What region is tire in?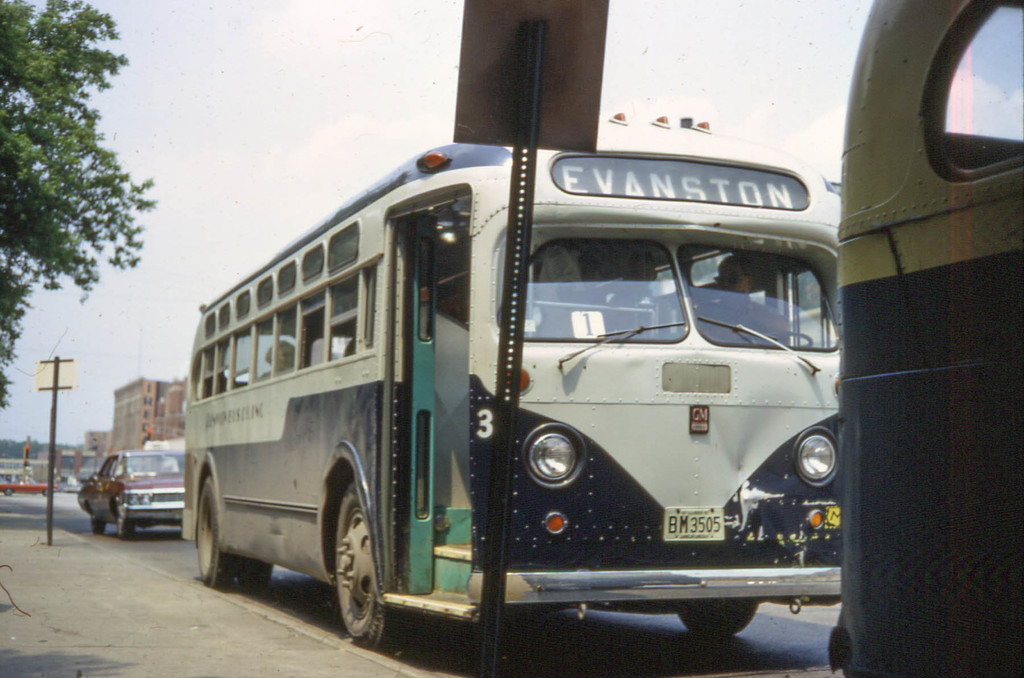
237/558/271/599.
